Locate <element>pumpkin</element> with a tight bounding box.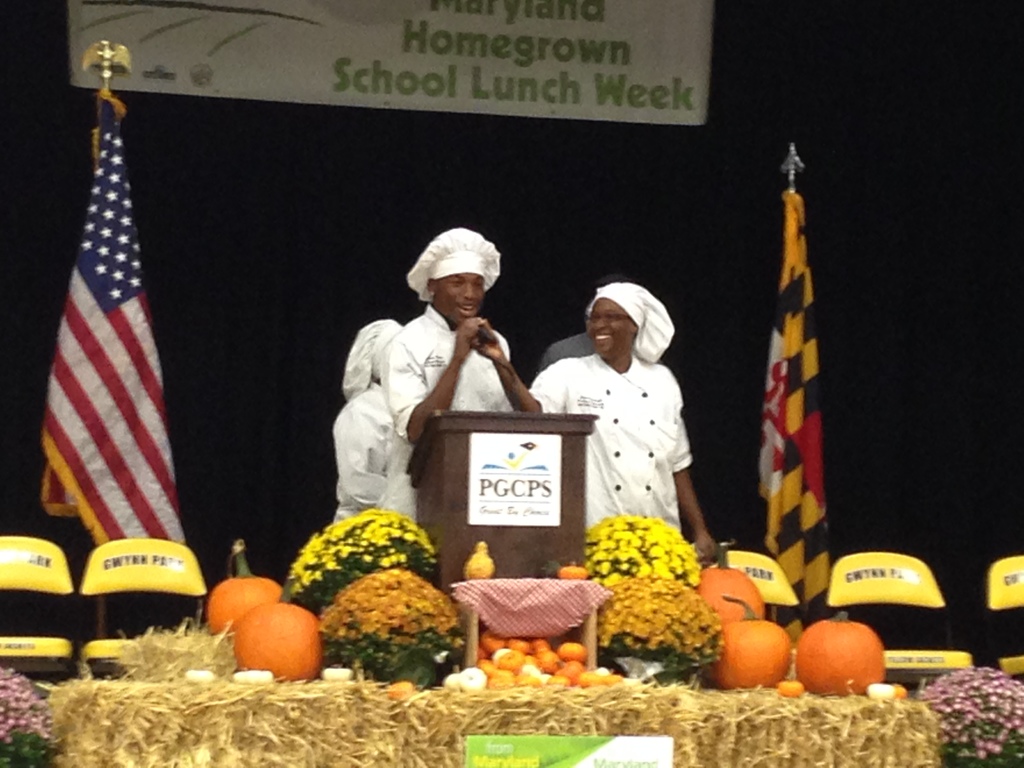
rect(706, 591, 796, 691).
